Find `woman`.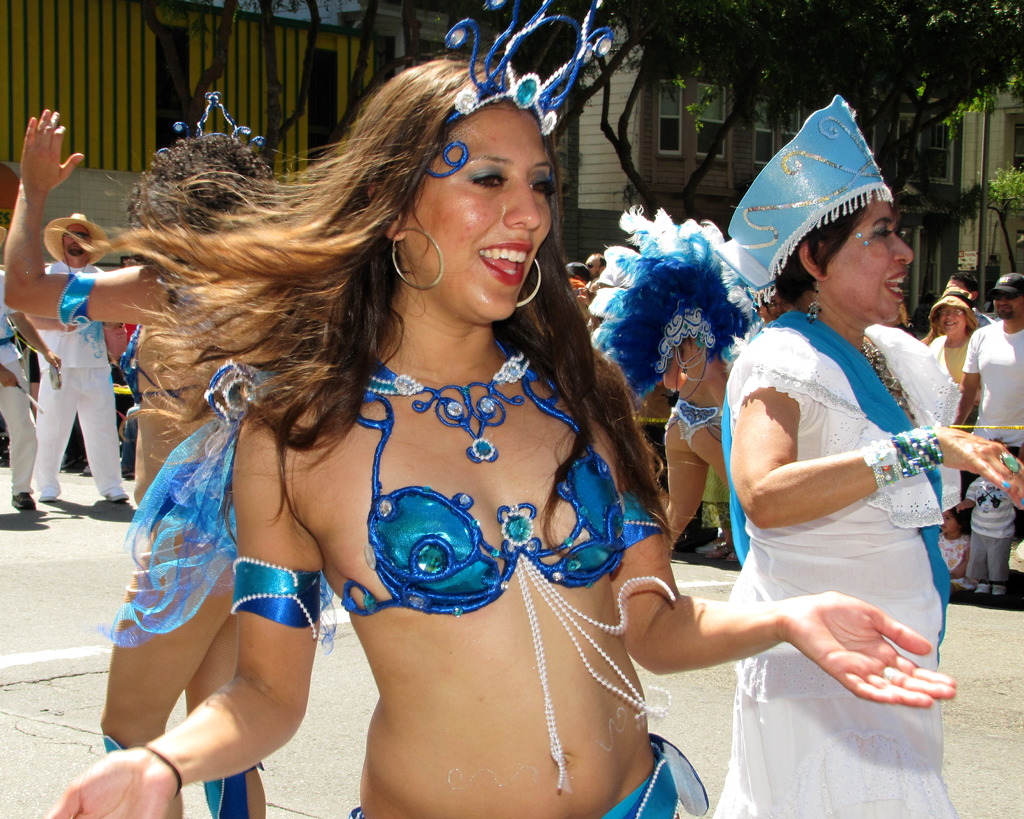
x1=691, y1=176, x2=980, y2=818.
